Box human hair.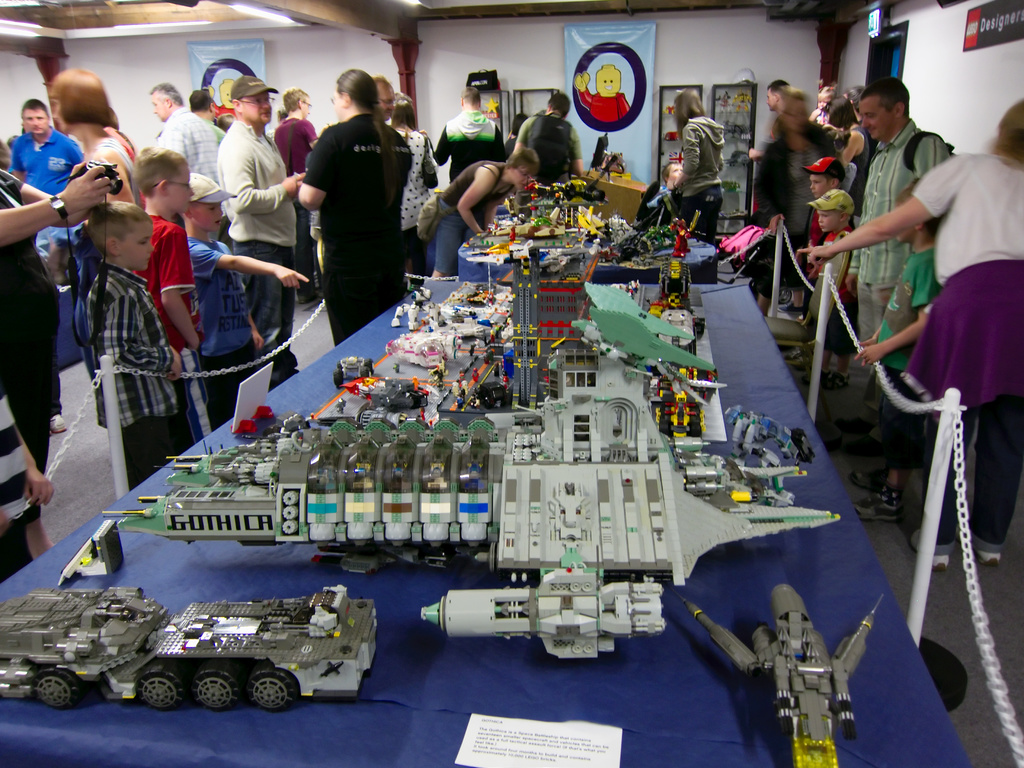
(x1=996, y1=98, x2=1023, y2=164).
